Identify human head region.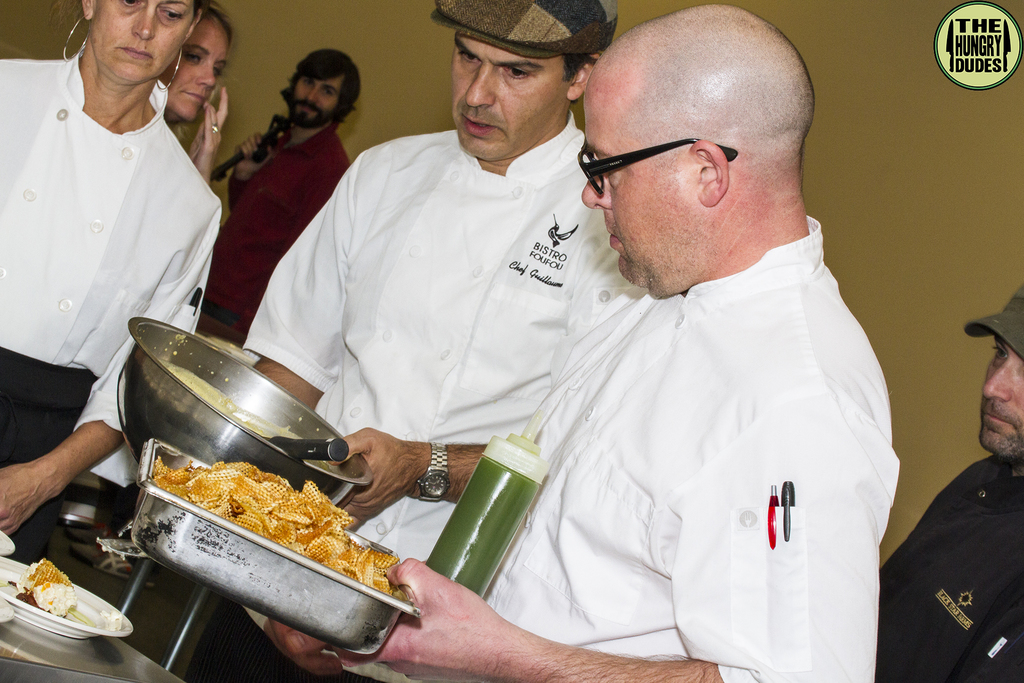
Region: x1=427, y1=0, x2=620, y2=164.
